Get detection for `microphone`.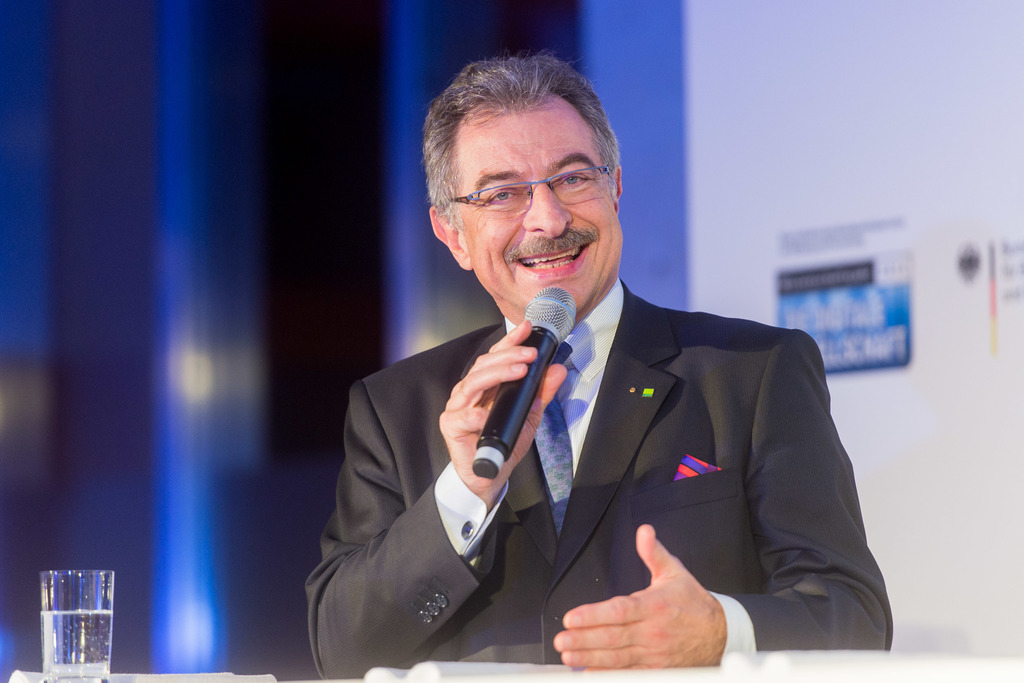
Detection: 470/284/578/479.
